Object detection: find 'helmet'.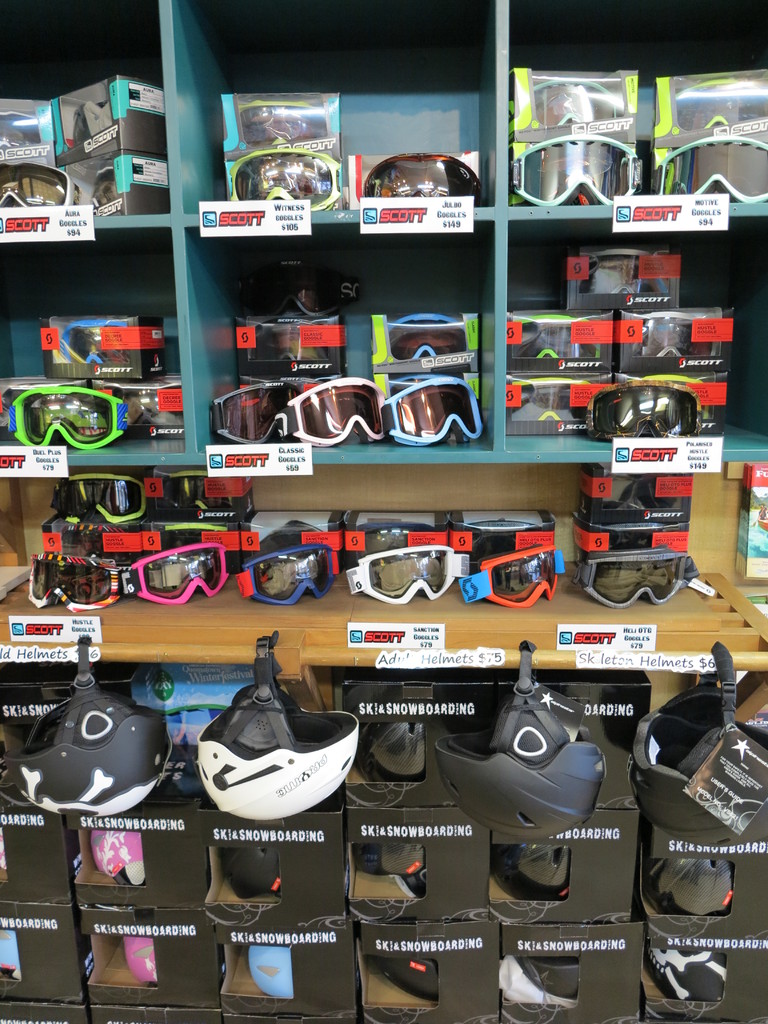
621:640:767:844.
